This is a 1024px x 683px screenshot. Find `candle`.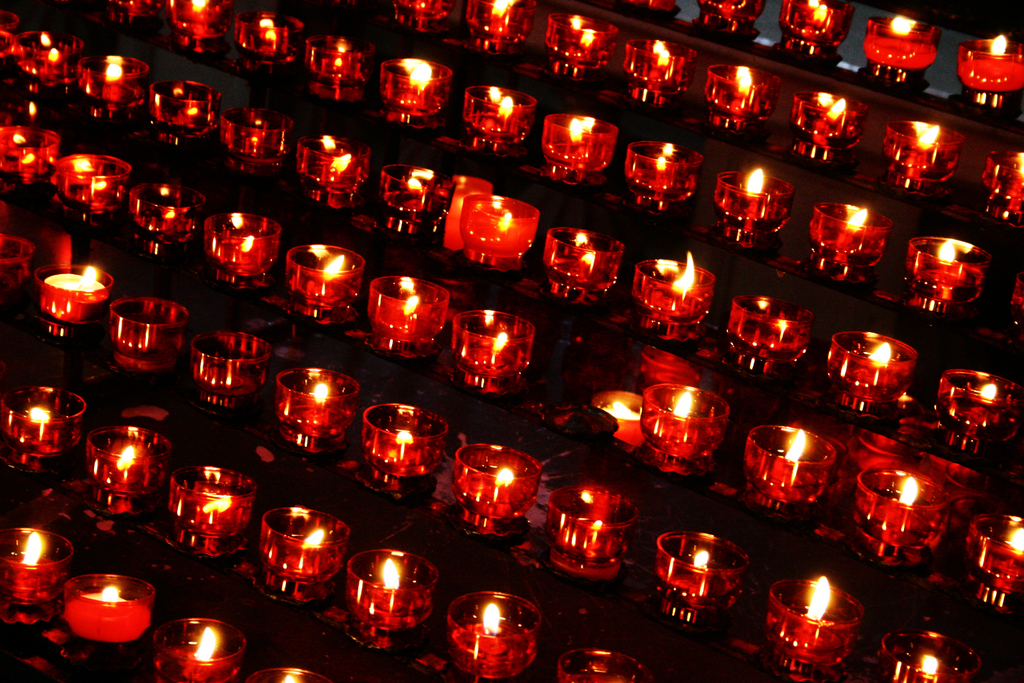
Bounding box: 621:139:697:215.
